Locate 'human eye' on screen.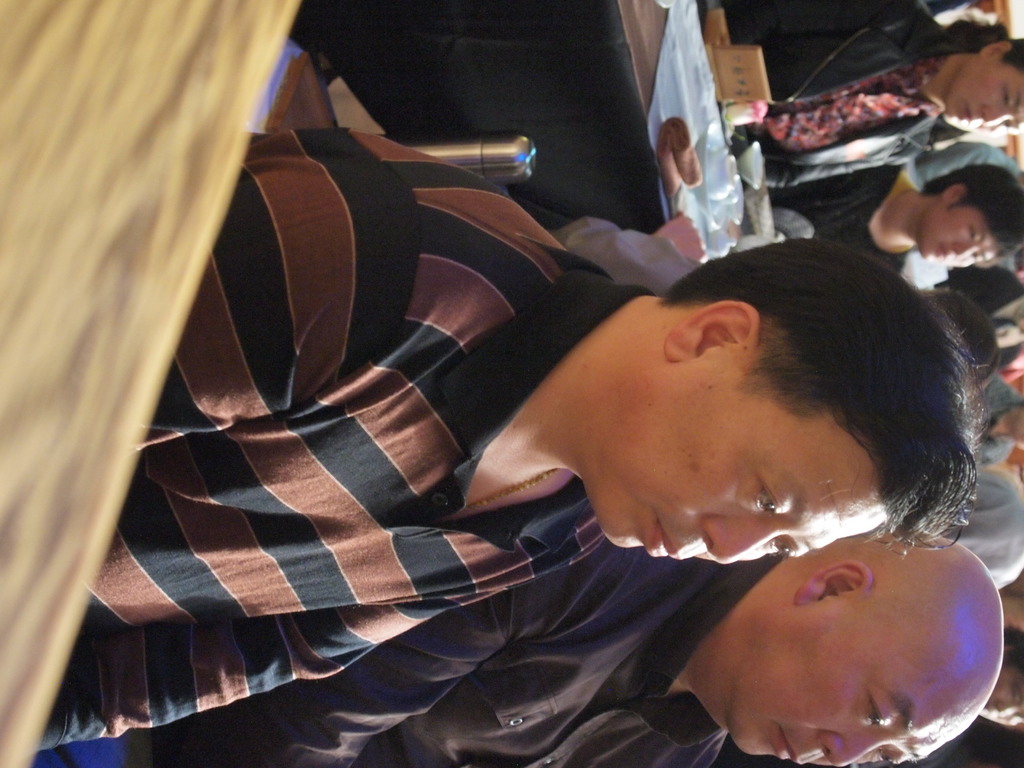
On screen at {"x1": 966, "y1": 222, "x2": 977, "y2": 242}.
